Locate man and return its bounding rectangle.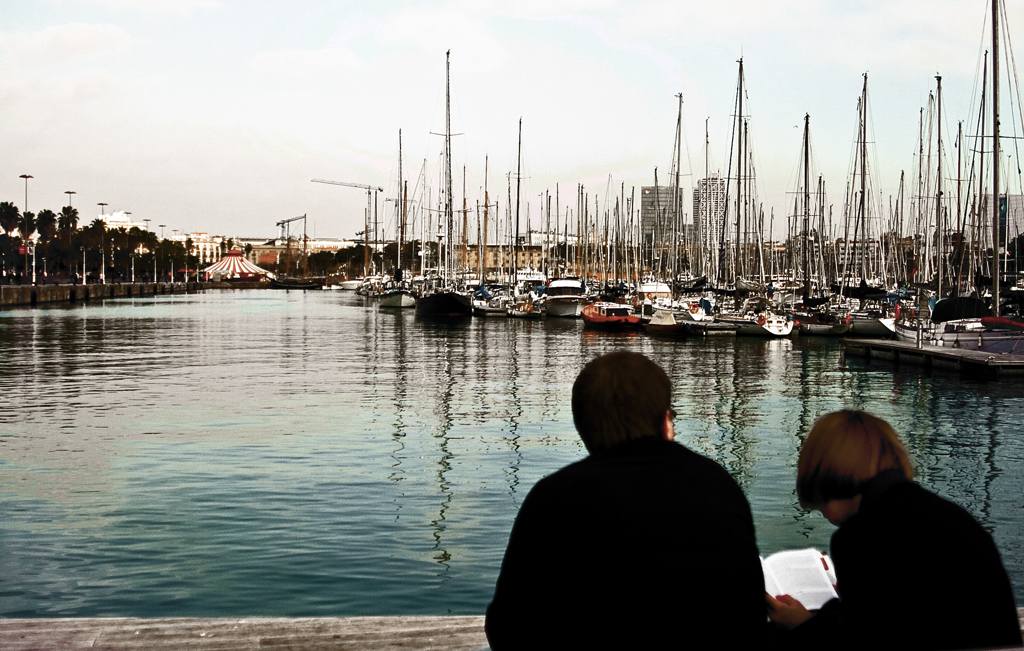
box(489, 346, 775, 630).
